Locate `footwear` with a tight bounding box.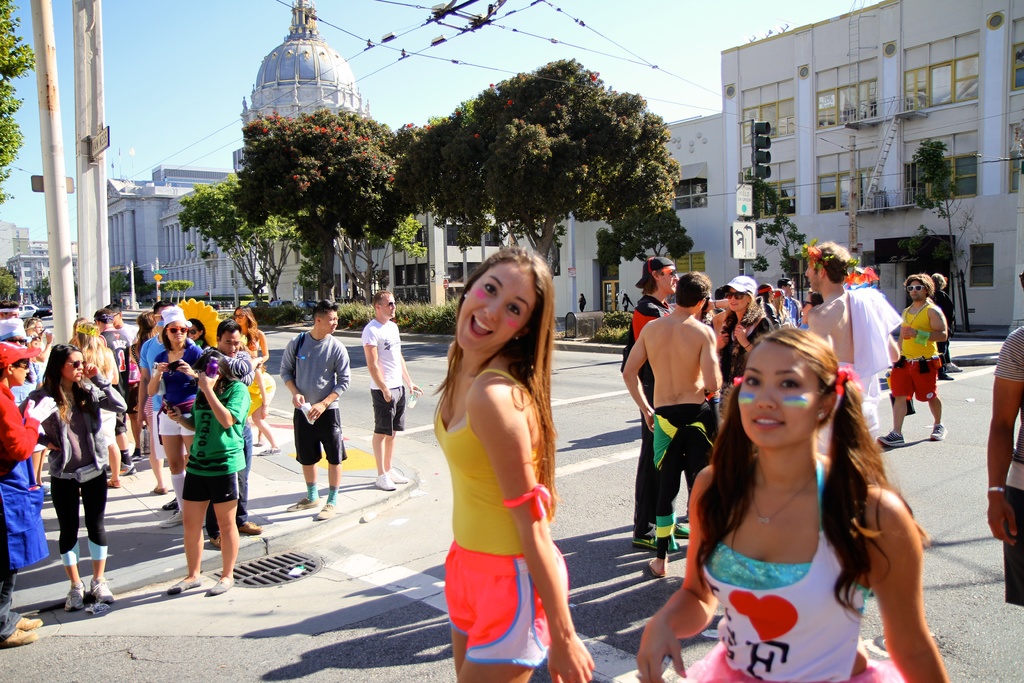
x1=876 y1=429 x2=909 y2=450.
